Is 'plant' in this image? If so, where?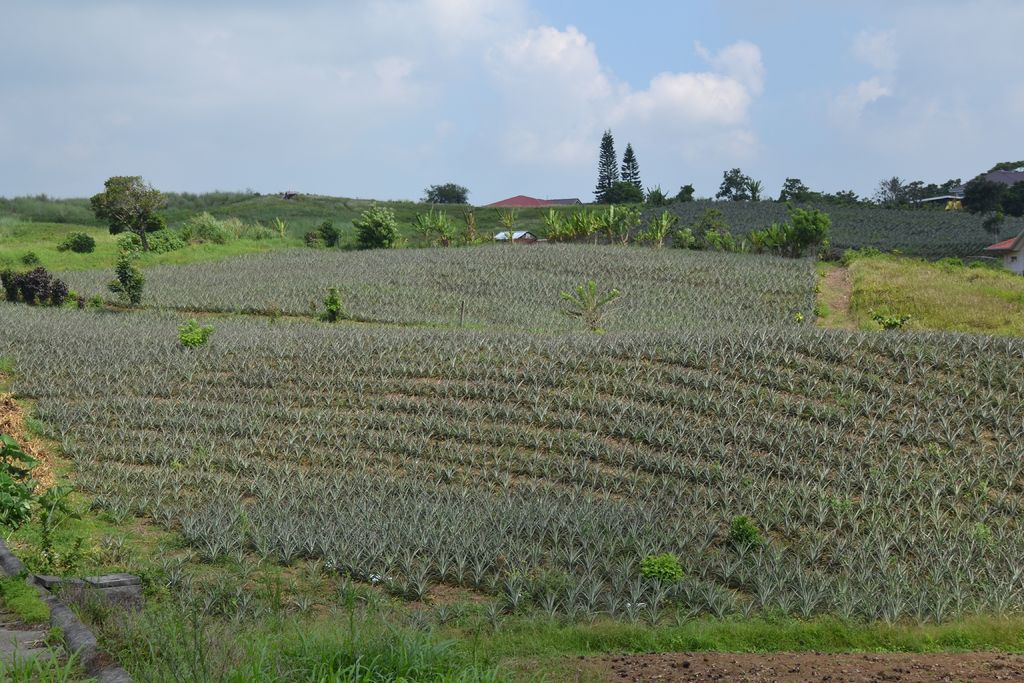
Yes, at 310, 276, 363, 324.
